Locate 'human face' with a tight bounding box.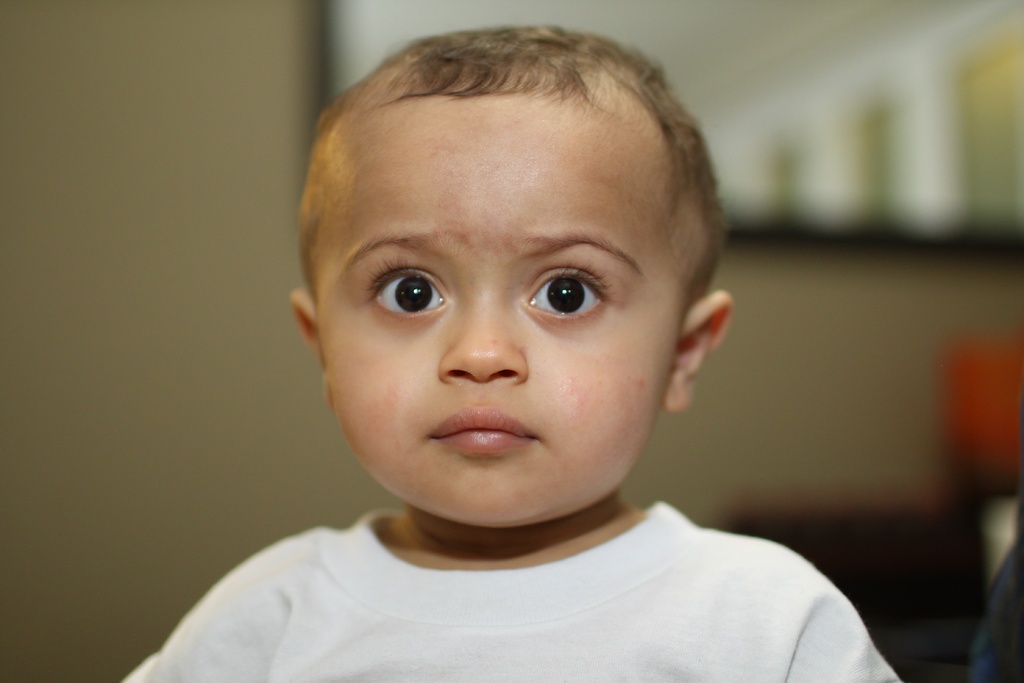
rect(319, 94, 687, 527).
